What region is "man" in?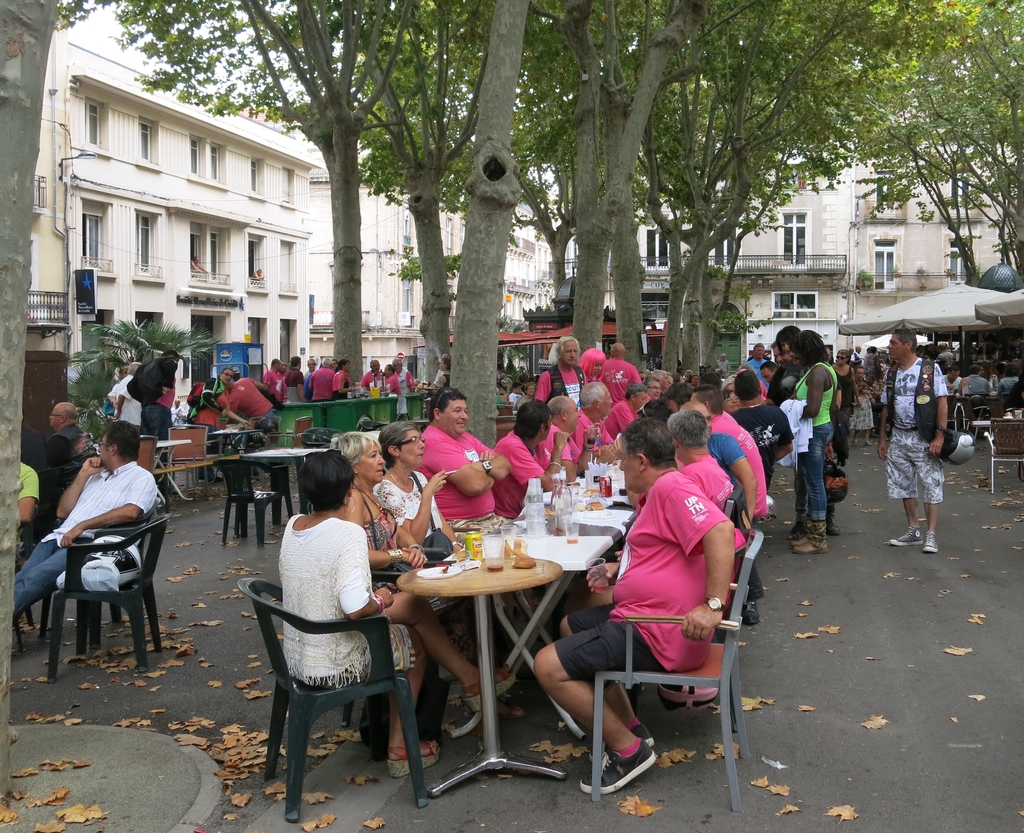
(x1=641, y1=375, x2=663, y2=399).
